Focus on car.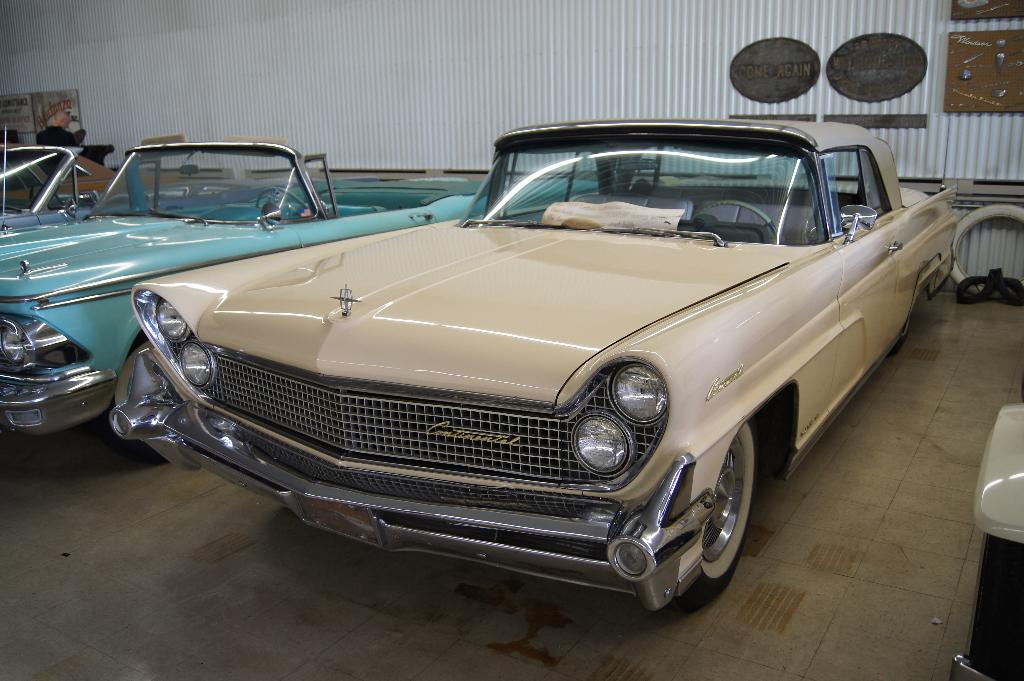
Focused at detection(951, 374, 1023, 680).
